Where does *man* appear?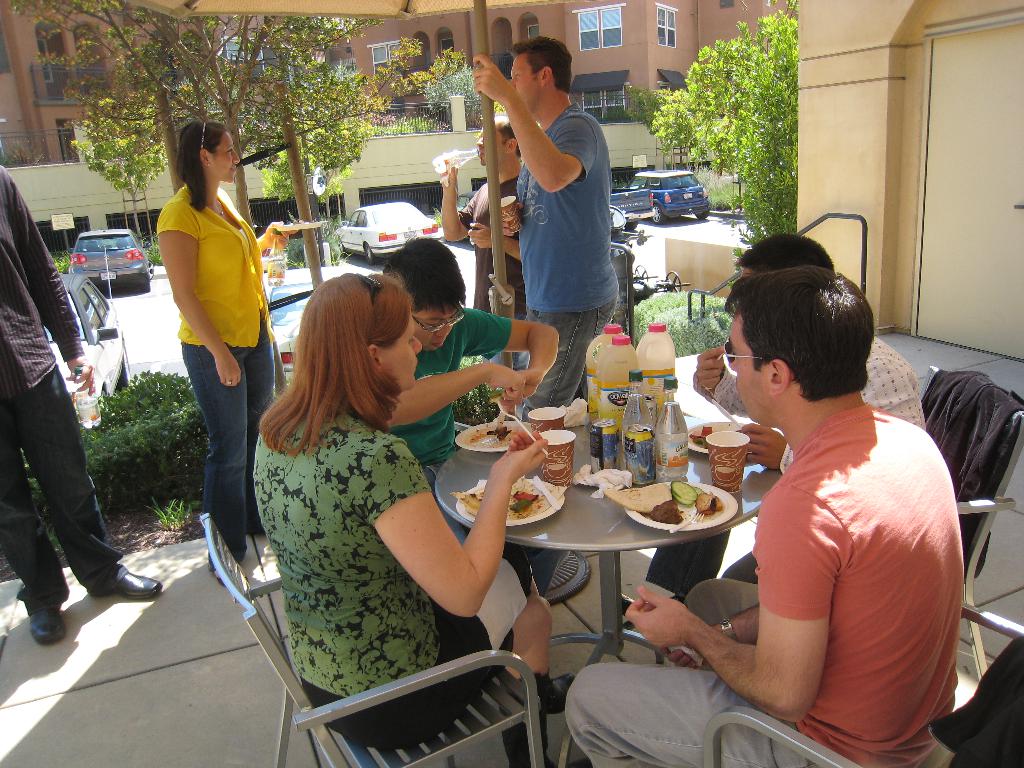
Appears at detection(367, 233, 559, 464).
